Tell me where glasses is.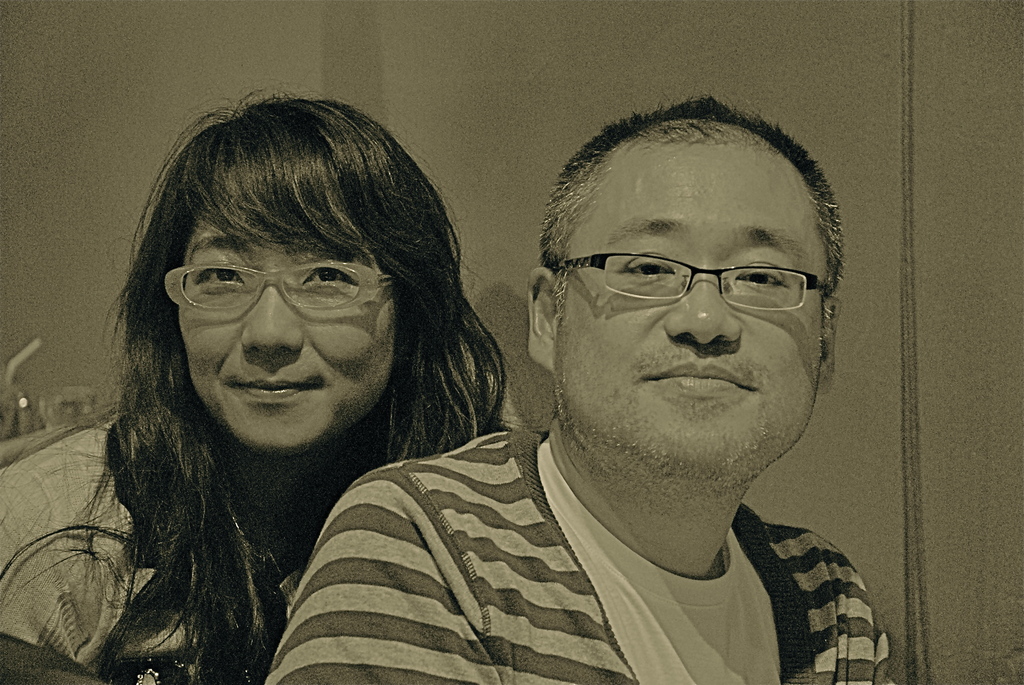
glasses is at bbox(552, 235, 838, 322).
